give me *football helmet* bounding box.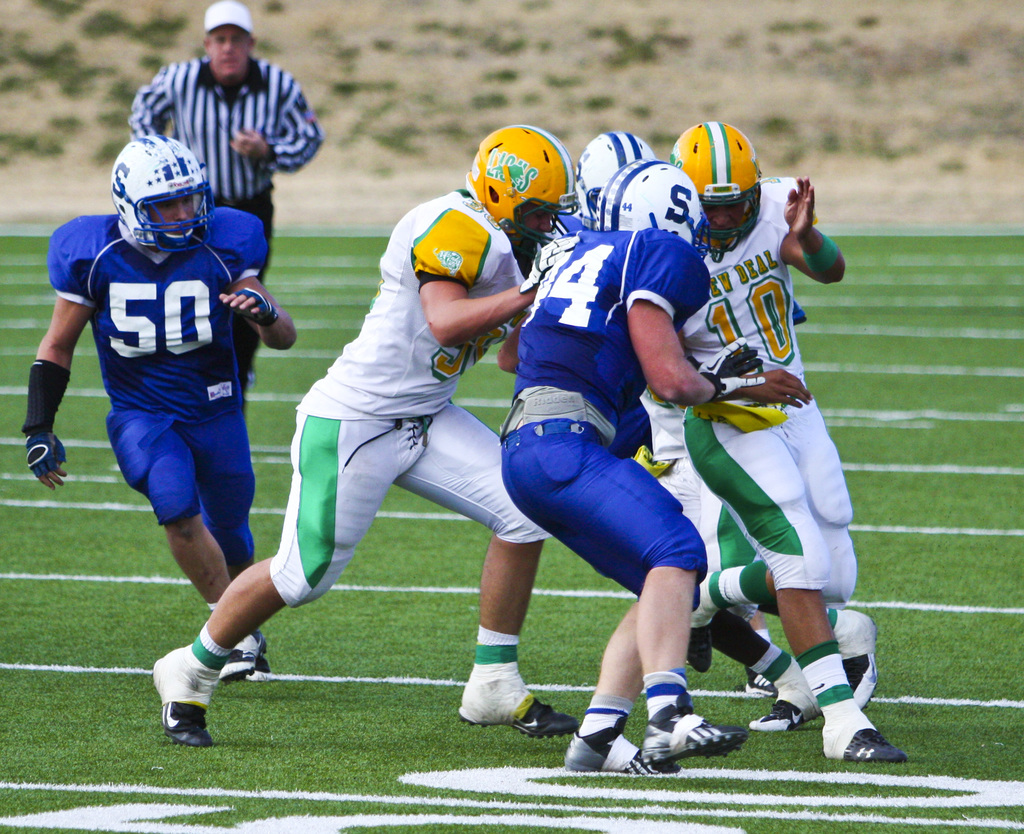
crop(670, 119, 762, 257).
